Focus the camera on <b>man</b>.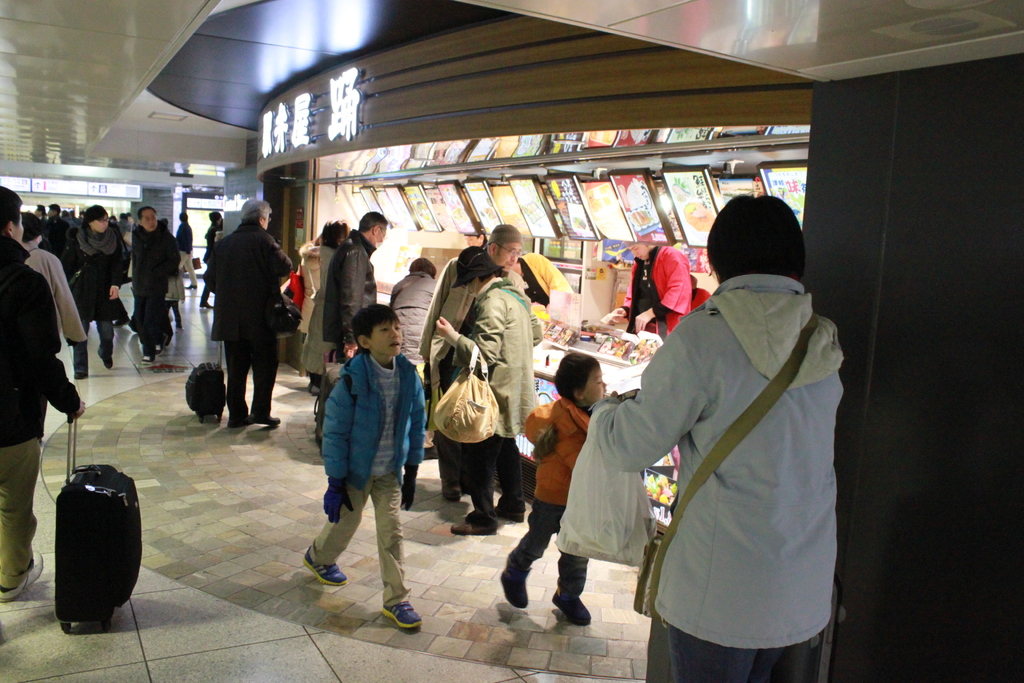
Focus region: l=0, t=183, r=83, b=602.
